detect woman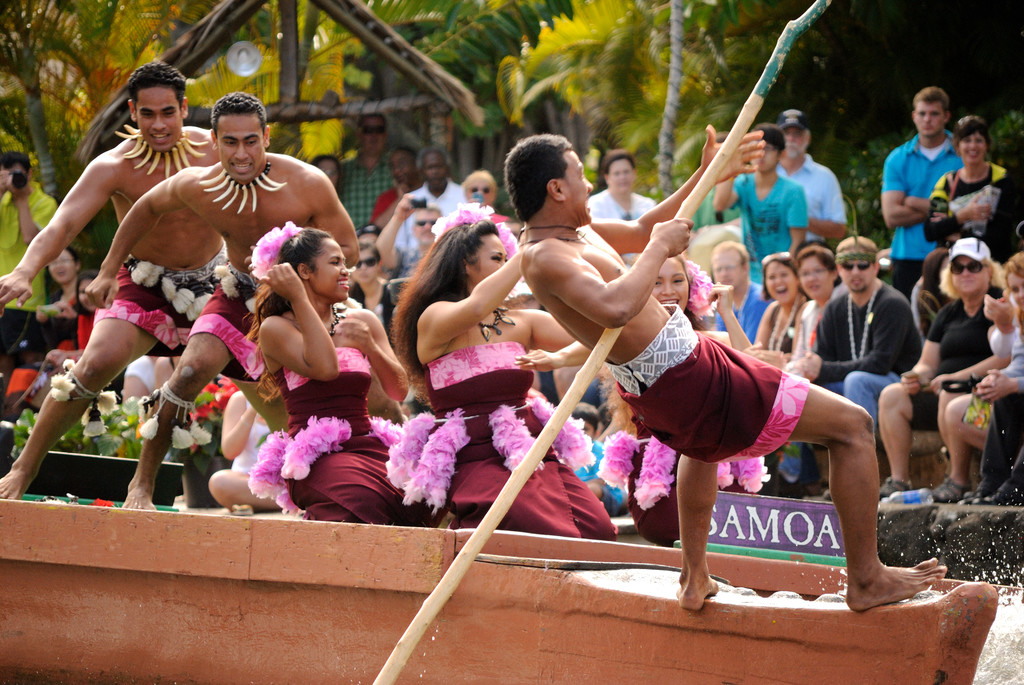
box(30, 246, 84, 321)
